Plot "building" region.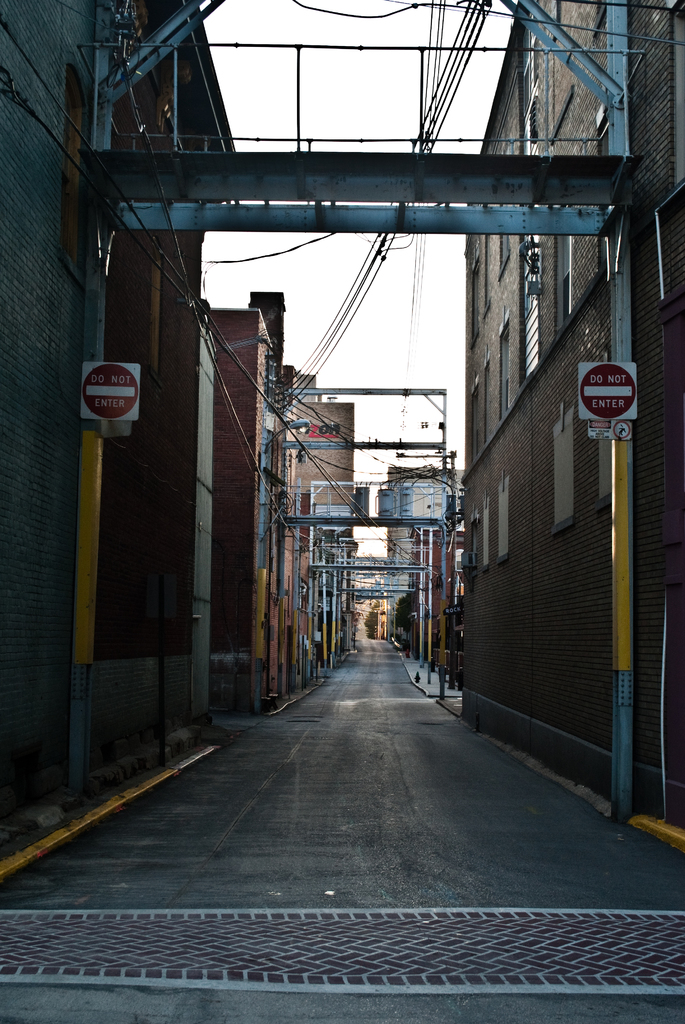
Plotted at bbox=[464, 48, 684, 854].
